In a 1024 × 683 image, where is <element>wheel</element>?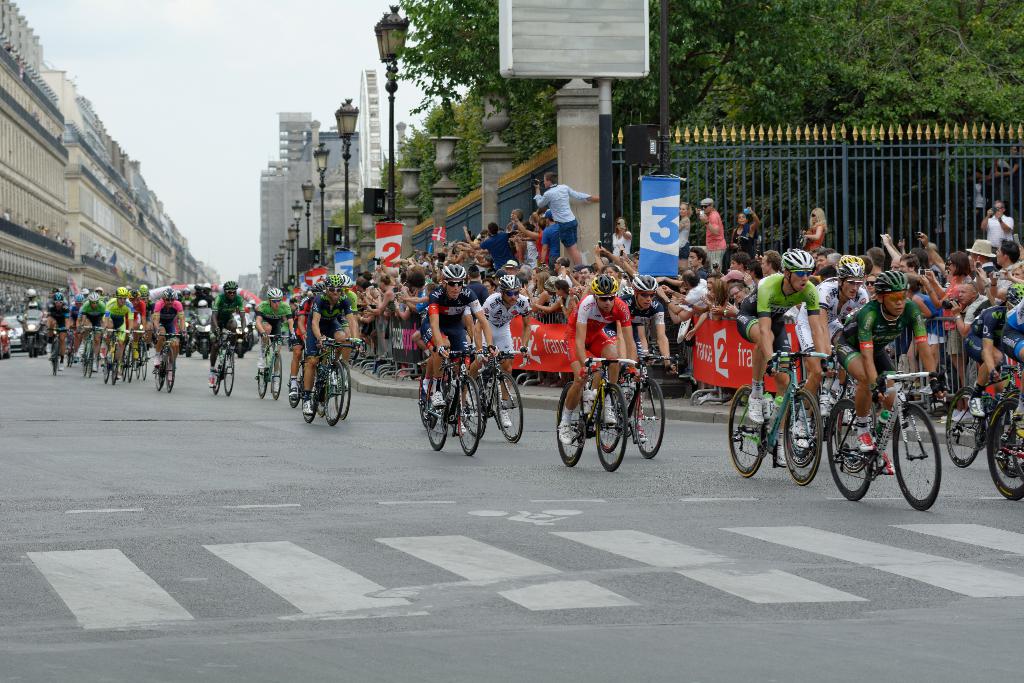
left=947, top=388, right=984, bottom=465.
